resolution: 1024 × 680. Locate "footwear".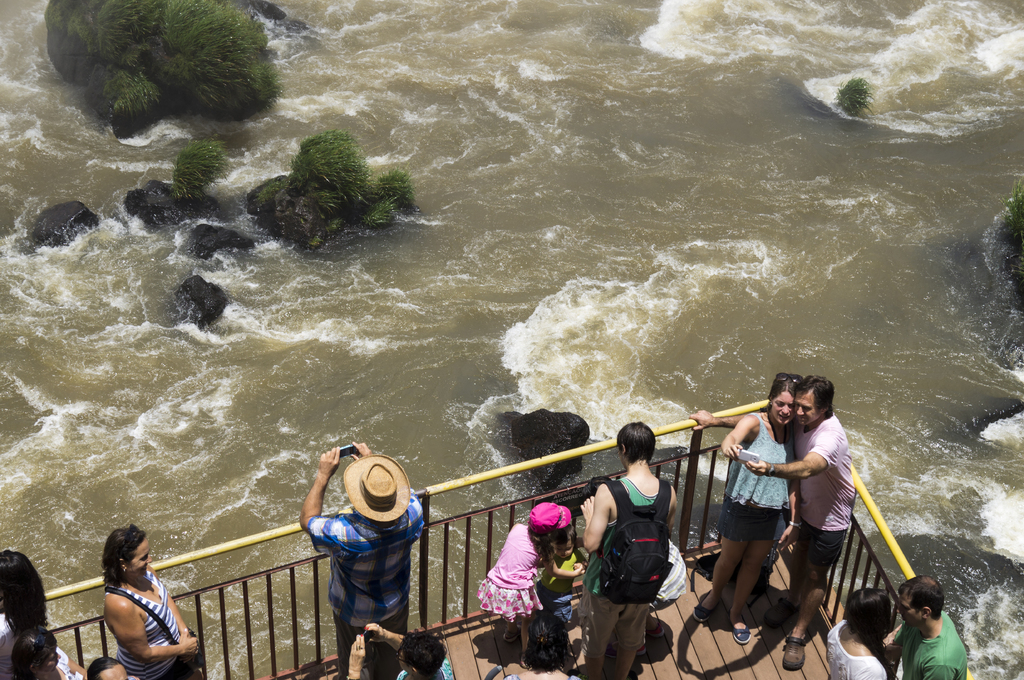
(781, 635, 806, 670).
